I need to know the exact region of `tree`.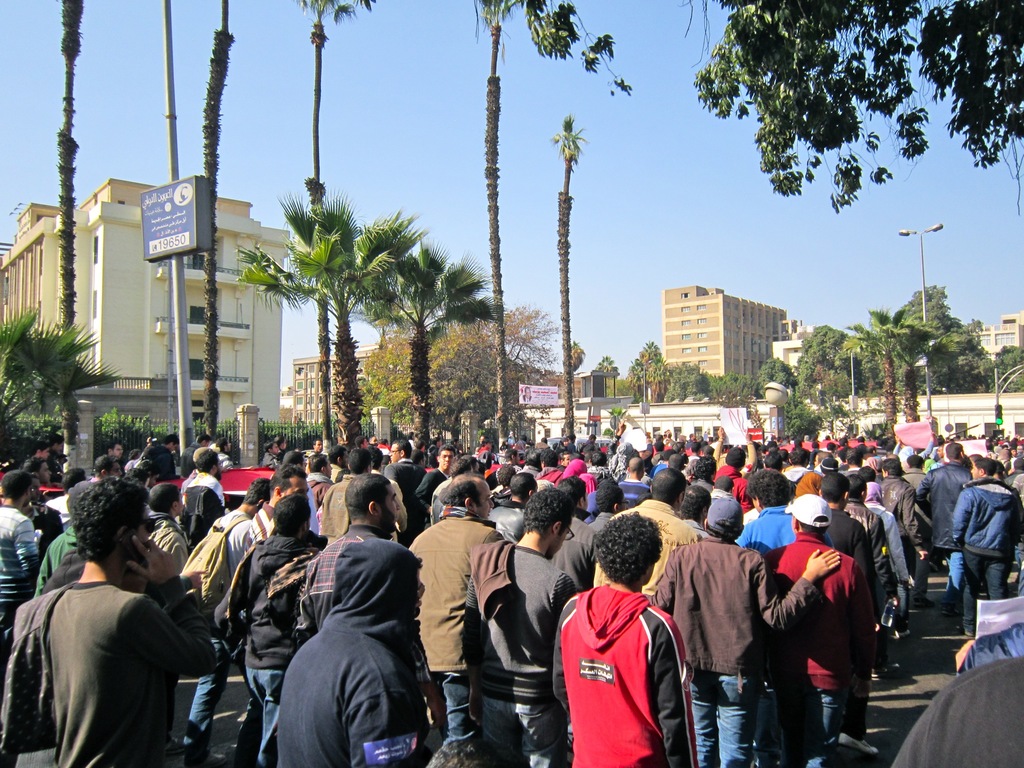
Region: 516, 0, 1023, 216.
